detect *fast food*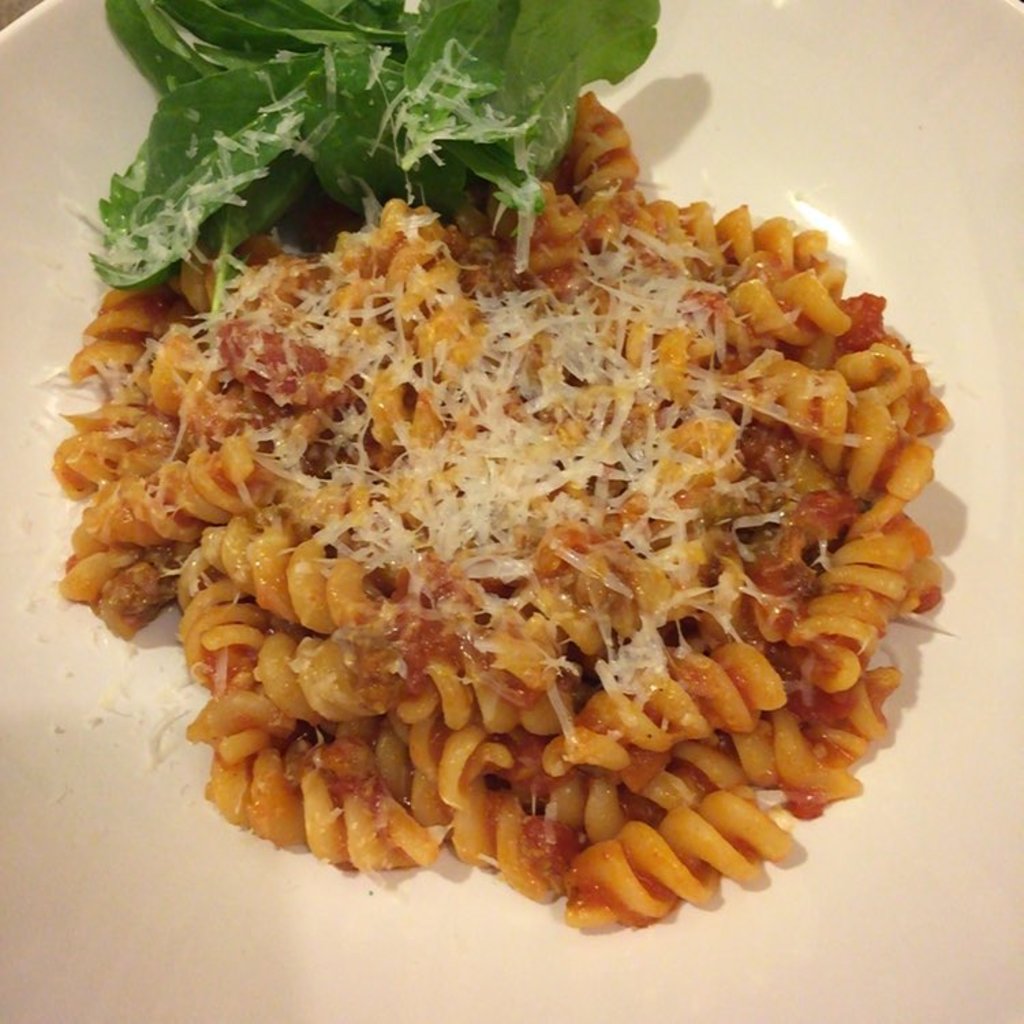
87 137 937 938
